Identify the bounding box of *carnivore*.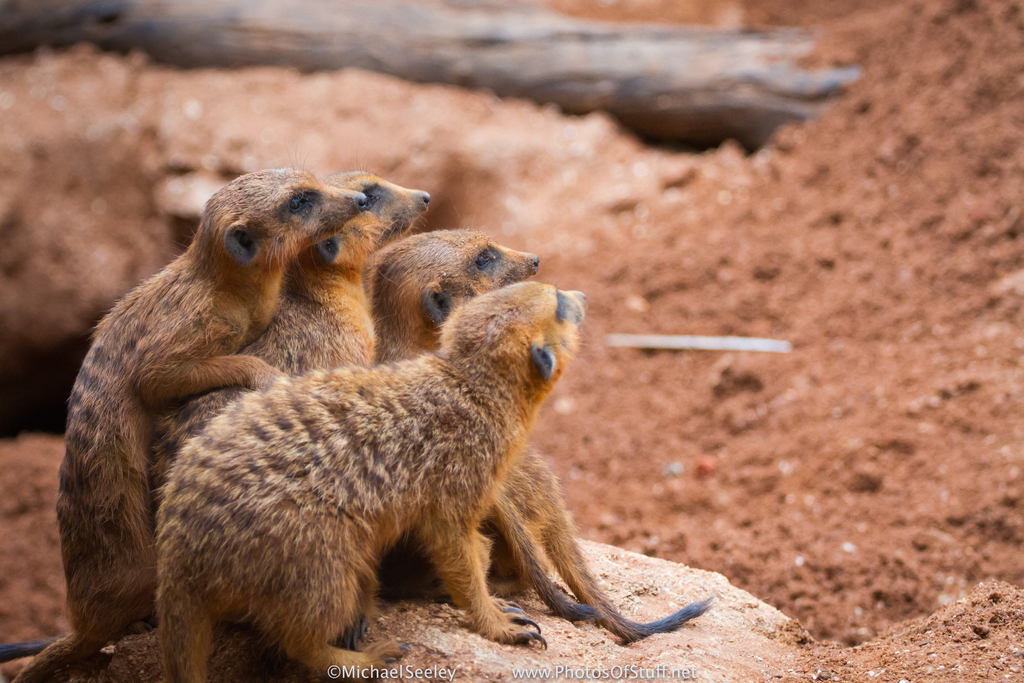
[149, 163, 444, 521].
